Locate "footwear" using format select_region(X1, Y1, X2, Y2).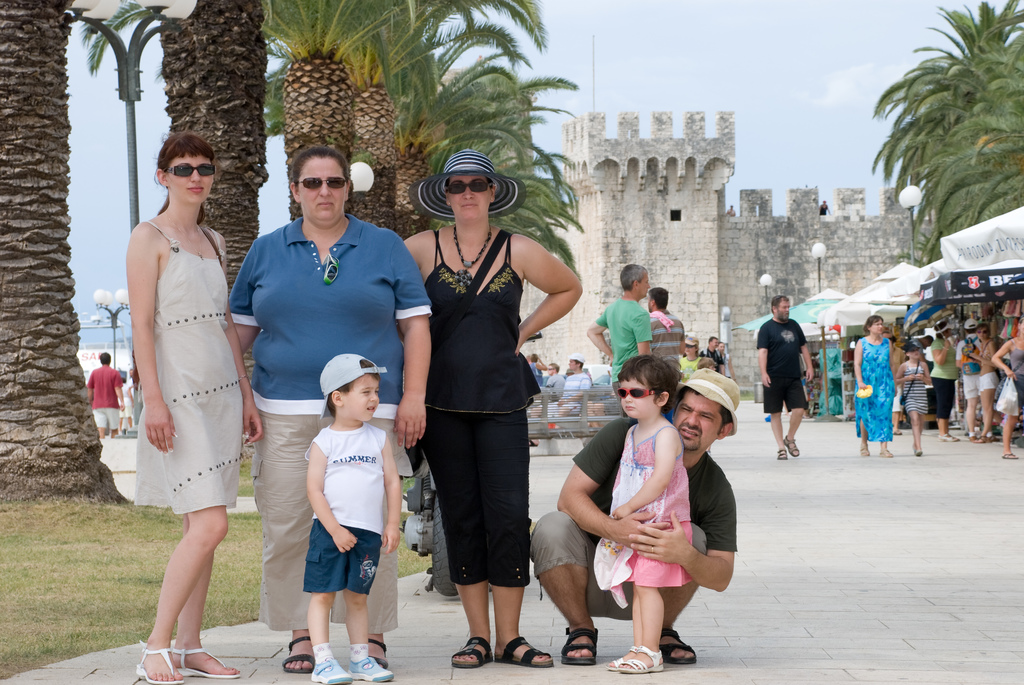
select_region(1000, 451, 1020, 459).
